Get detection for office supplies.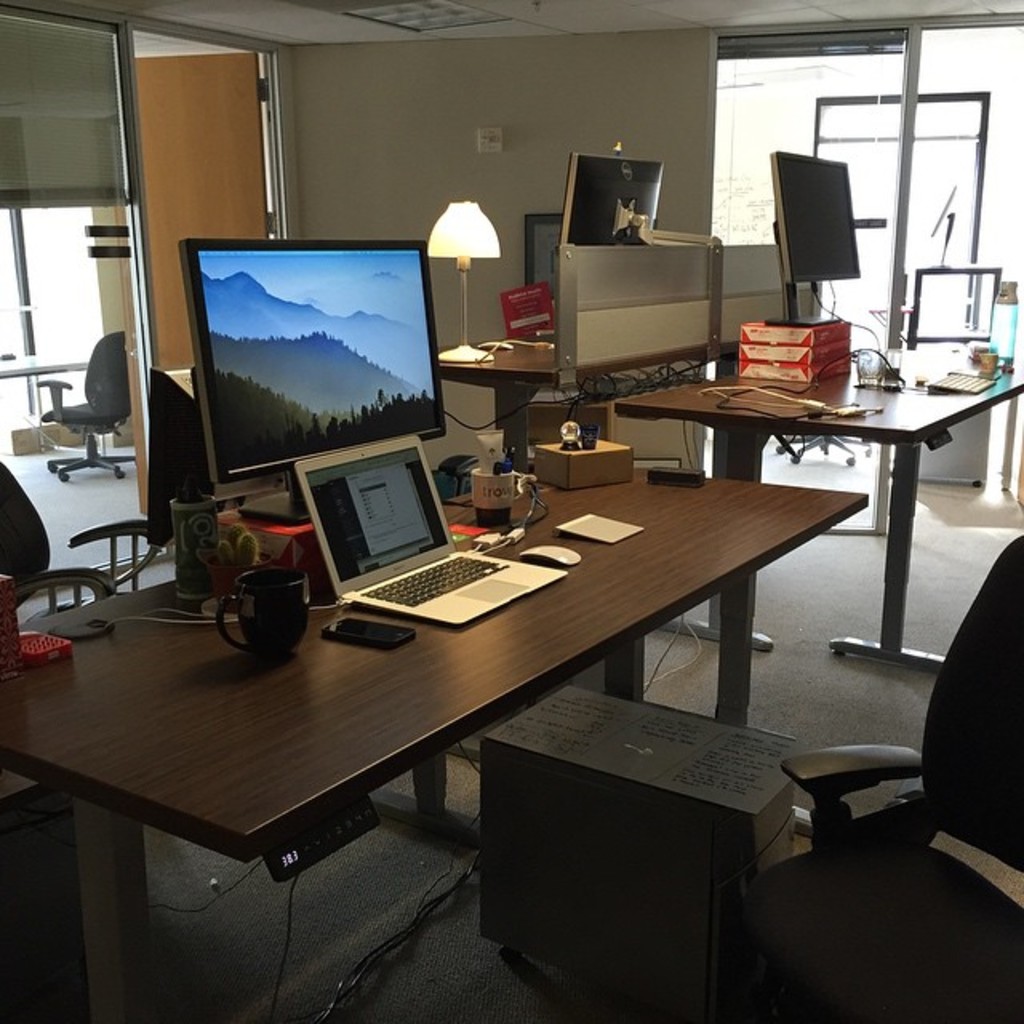
Detection: {"x1": 565, "y1": 509, "x2": 635, "y2": 549}.
